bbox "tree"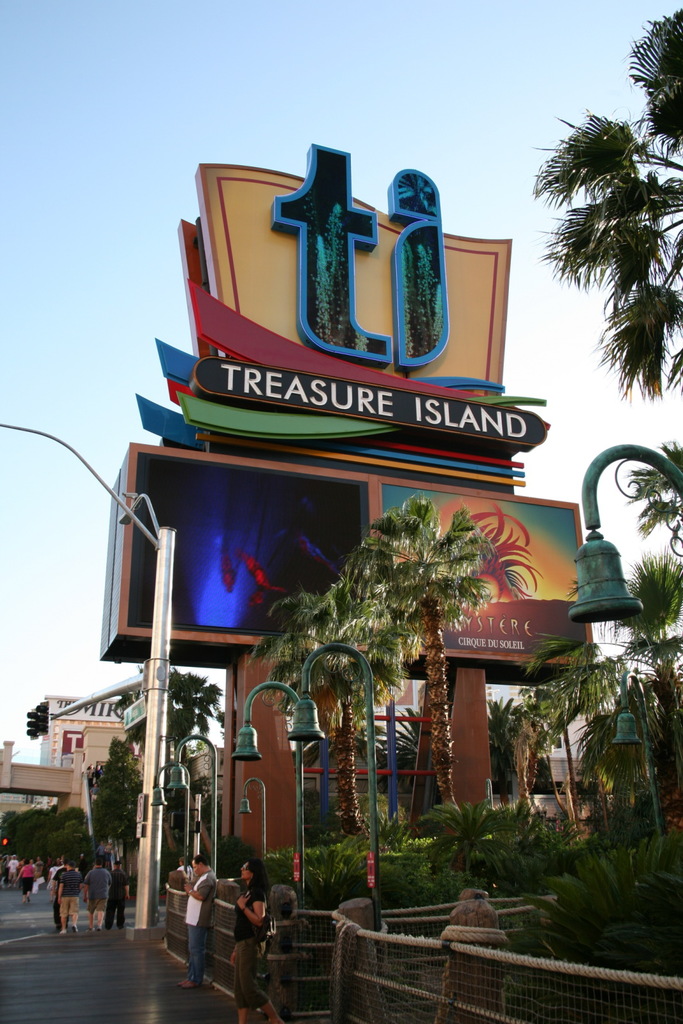
532,51,677,456
